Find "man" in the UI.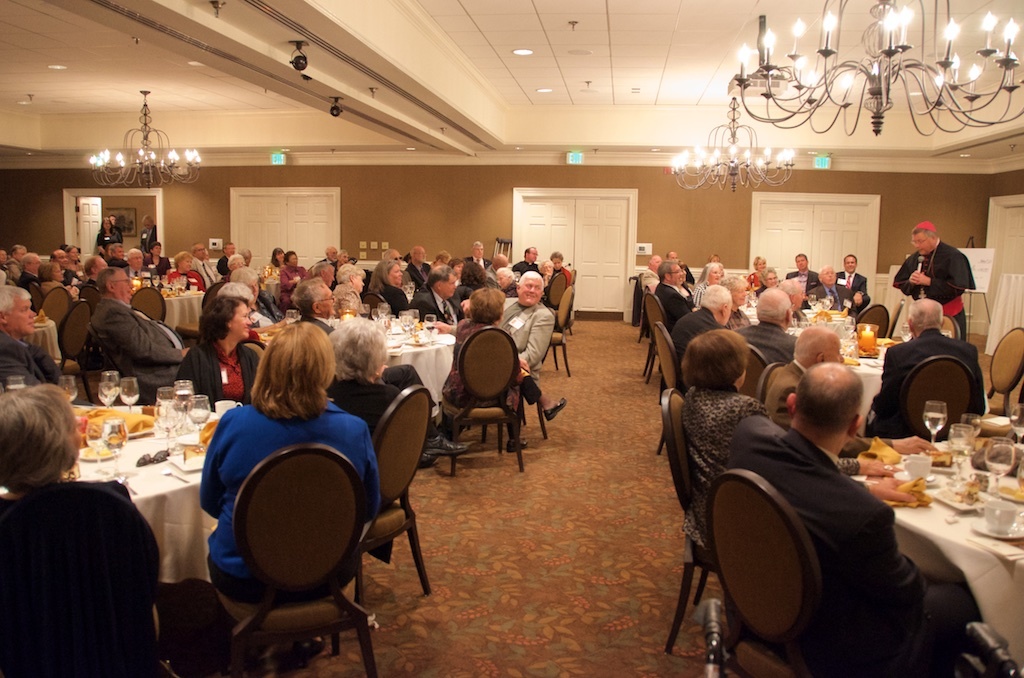
UI element at select_region(485, 255, 510, 289).
